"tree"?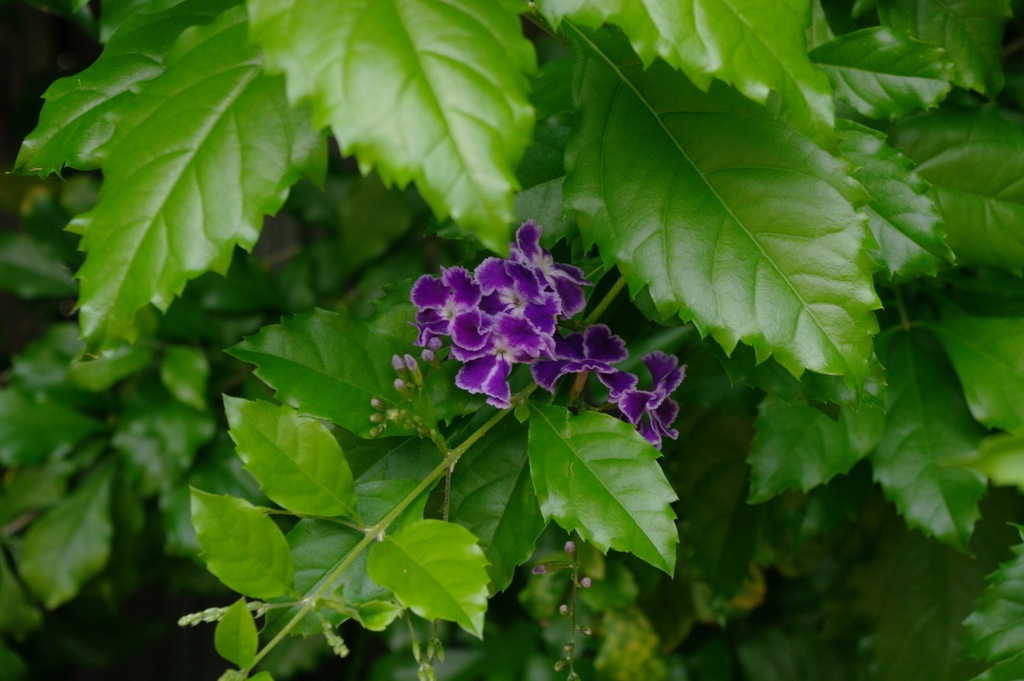
bbox=[0, 0, 1021, 677]
